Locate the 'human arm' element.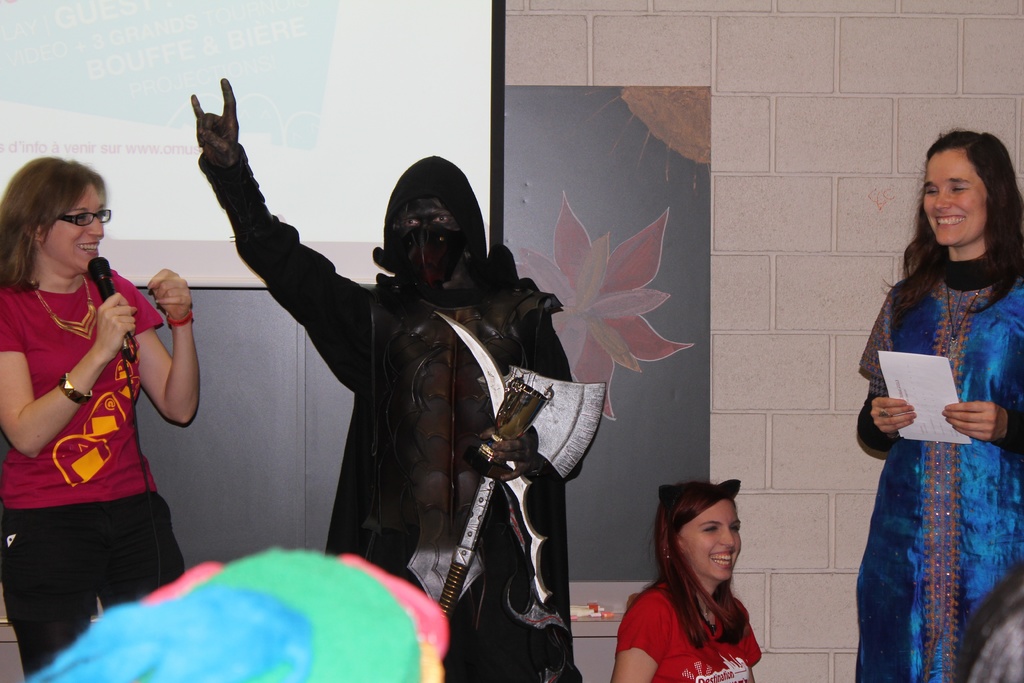
Element bbox: <bbox>122, 249, 204, 447</bbox>.
